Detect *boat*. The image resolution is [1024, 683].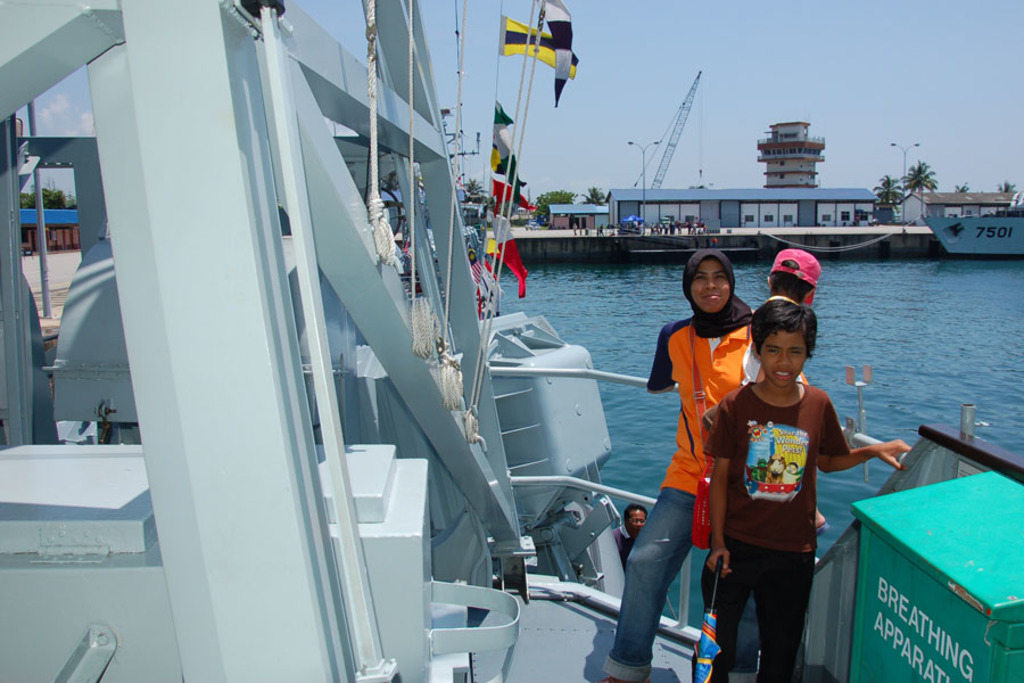
[0, 0, 1023, 682].
